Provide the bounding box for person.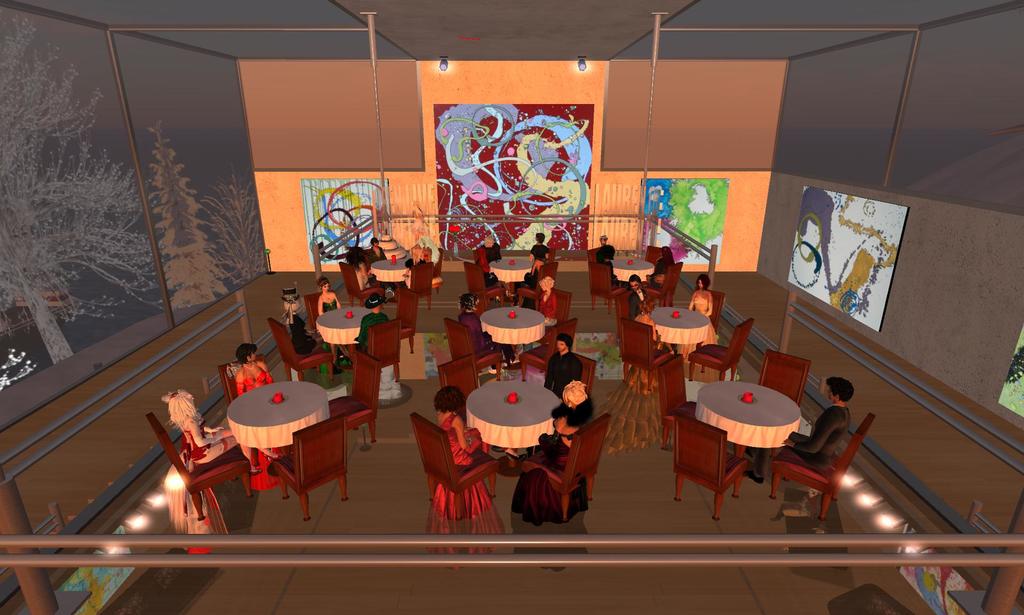
286, 297, 334, 370.
